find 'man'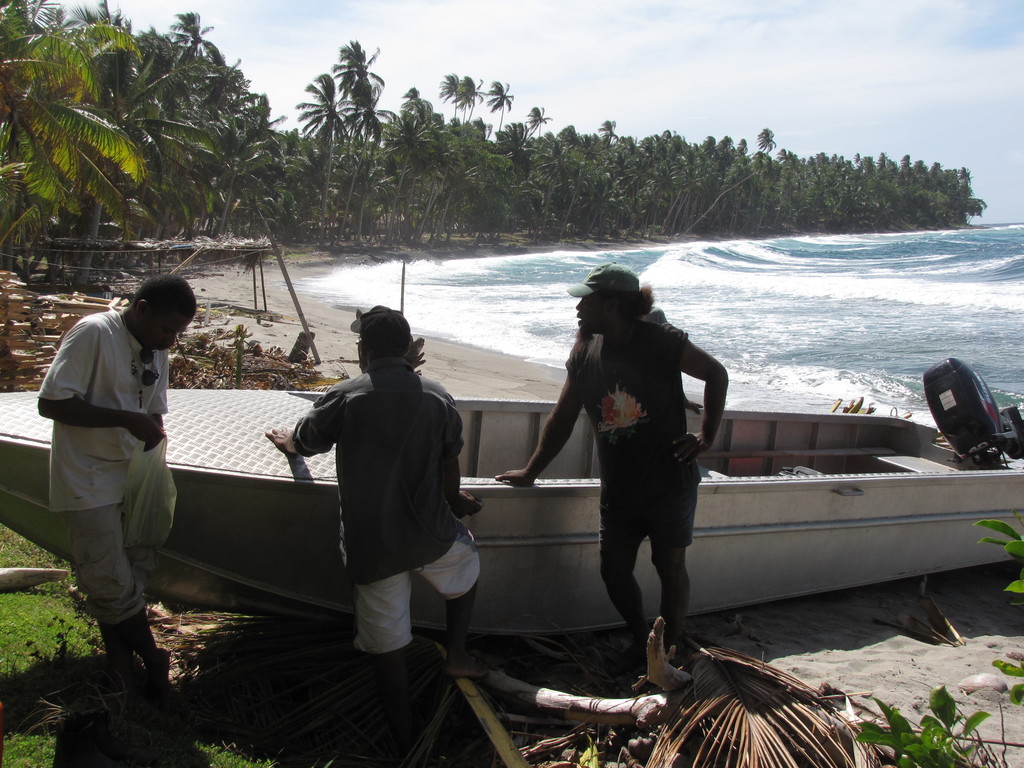
31/248/206/678
